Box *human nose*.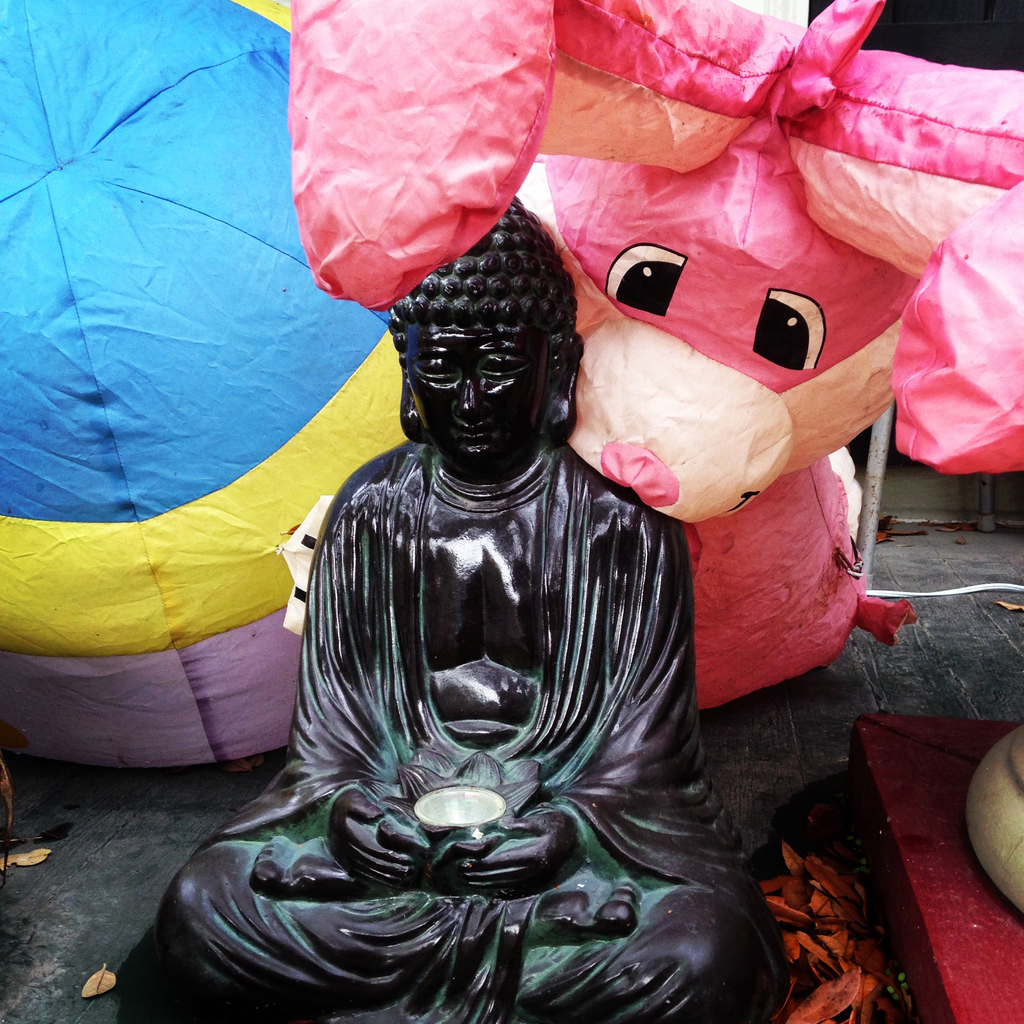
{"left": 455, "top": 373, "right": 493, "bottom": 429}.
